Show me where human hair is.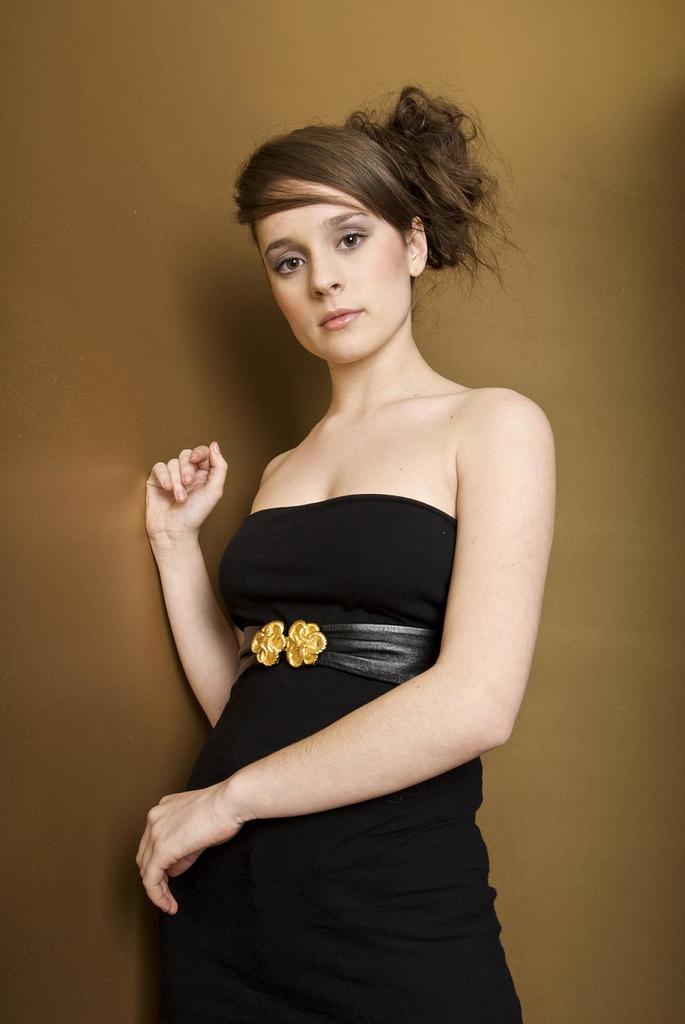
human hair is at bbox=(228, 68, 527, 316).
